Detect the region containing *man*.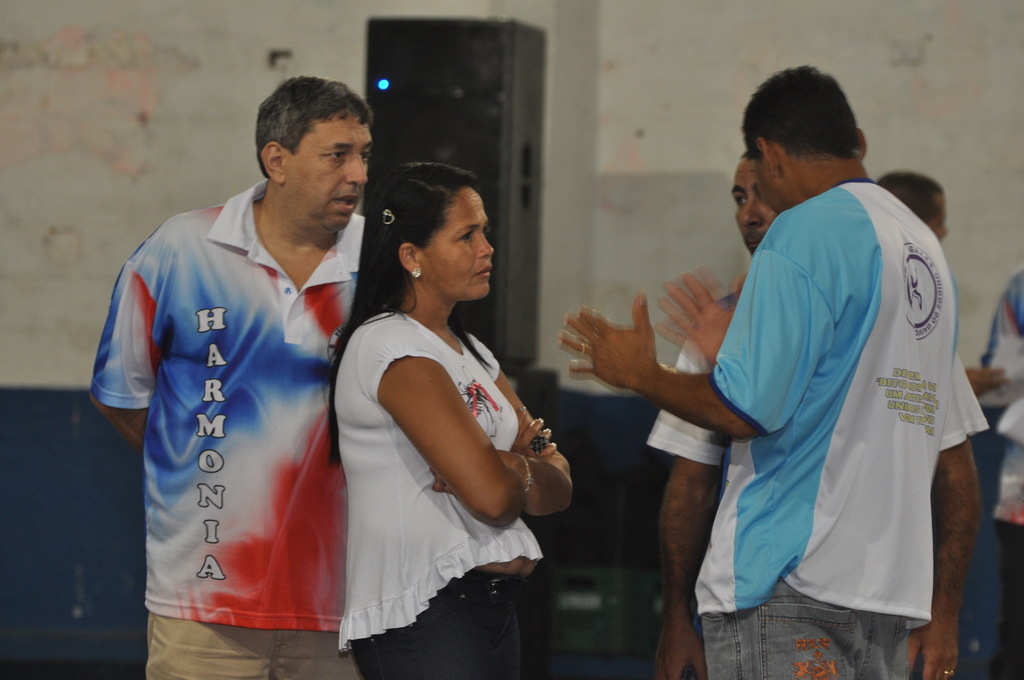
109:58:401:679.
